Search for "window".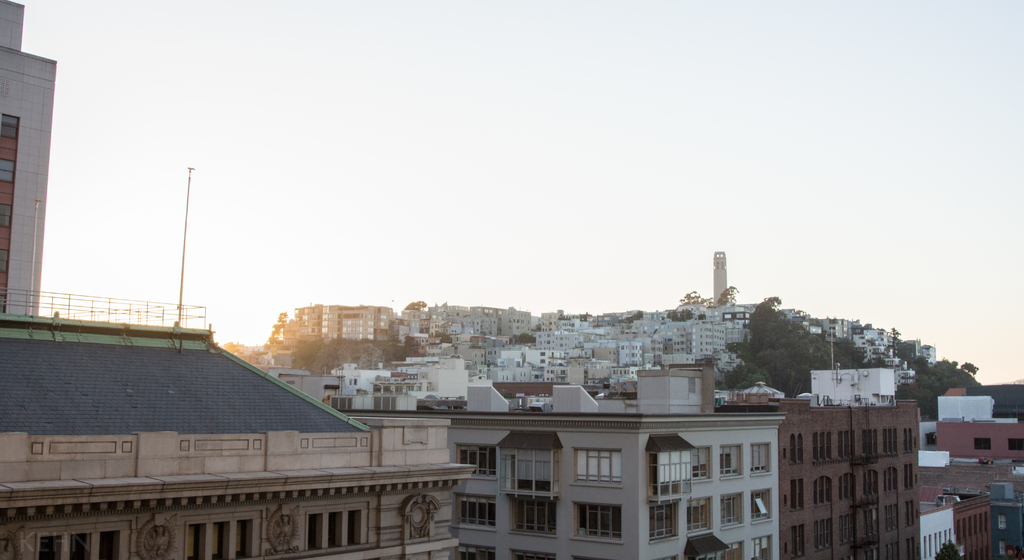
Found at bbox(571, 500, 626, 547).
